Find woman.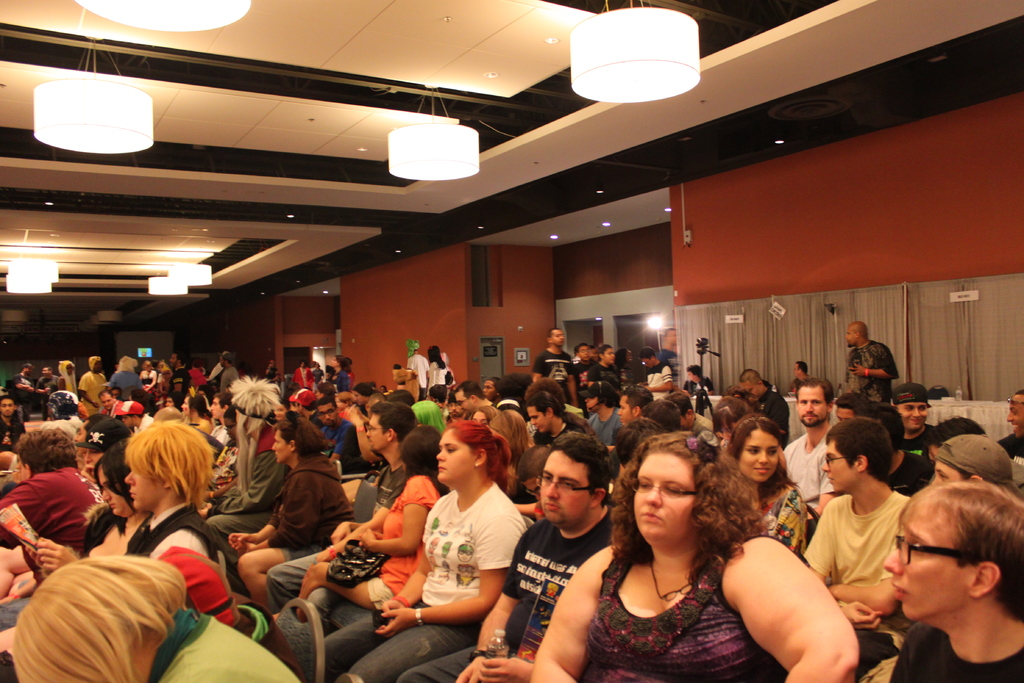
l=292, t=424, r=447, b=670.
